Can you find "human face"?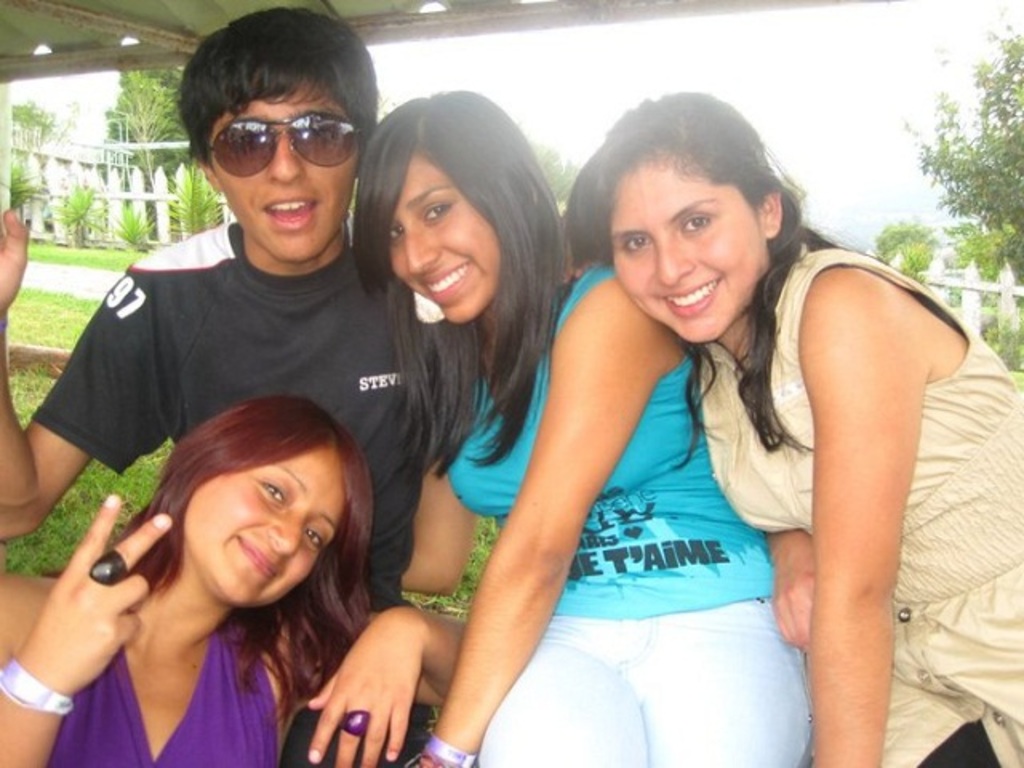
Yes, bounding box: locate(181, 440, 349, 613).
